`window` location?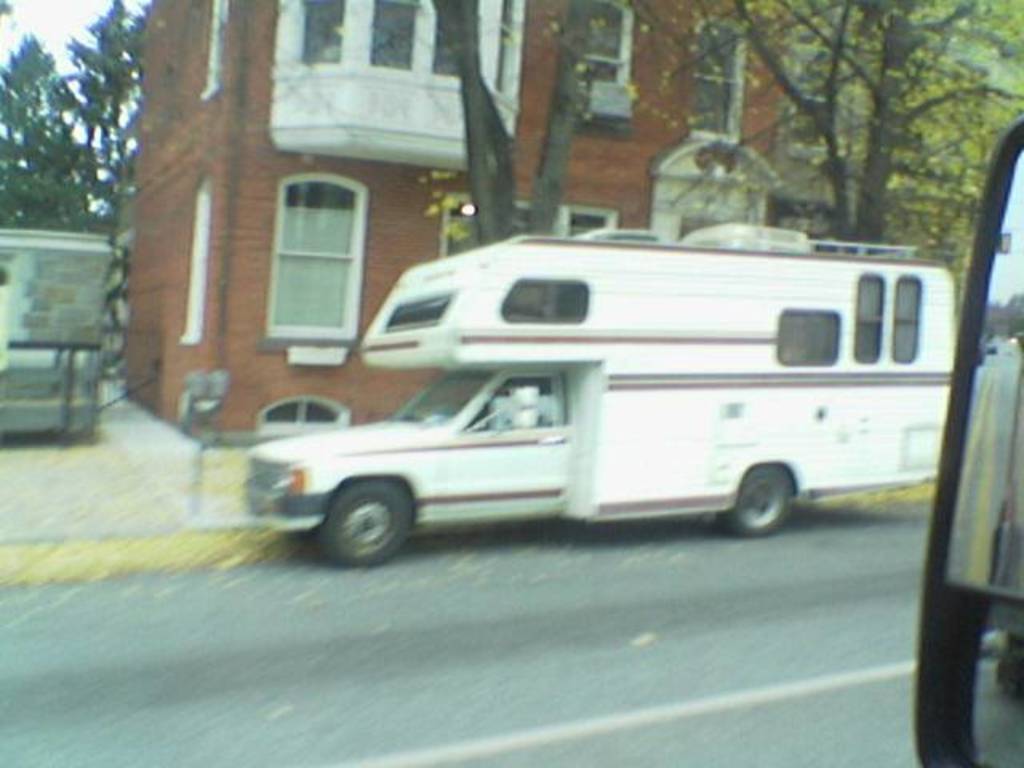
(x1=429, y1=0, x2=485, y2=74)
